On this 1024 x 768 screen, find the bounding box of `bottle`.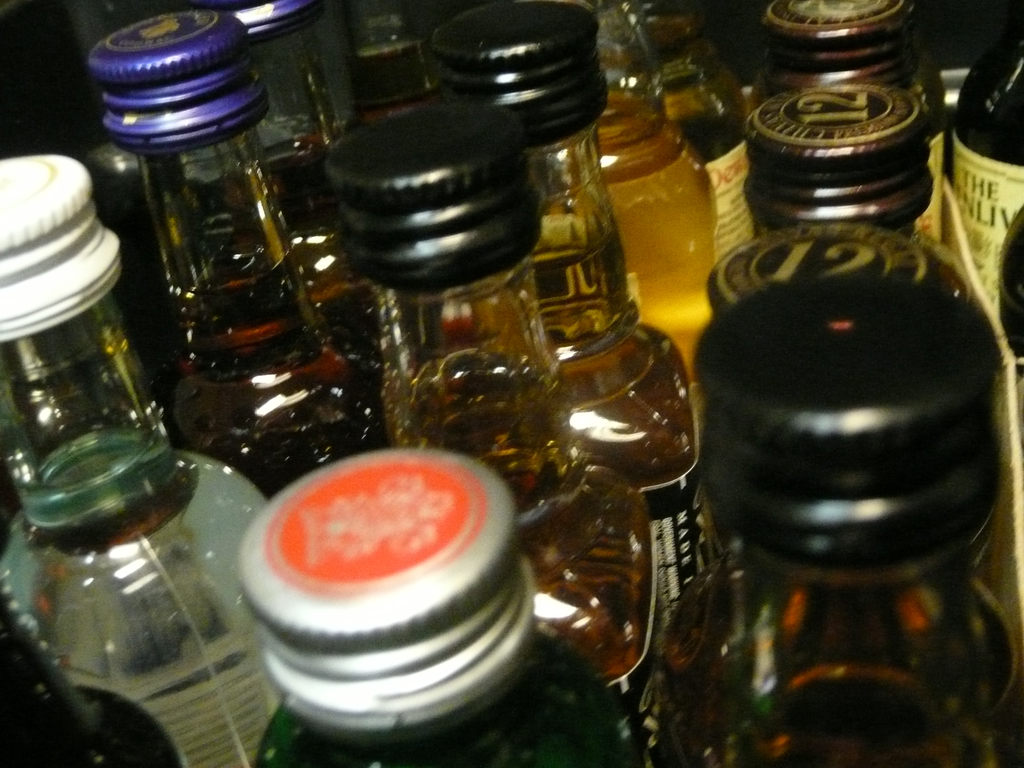
Bounding box: <region>0, 600, 184, 767</region>.
